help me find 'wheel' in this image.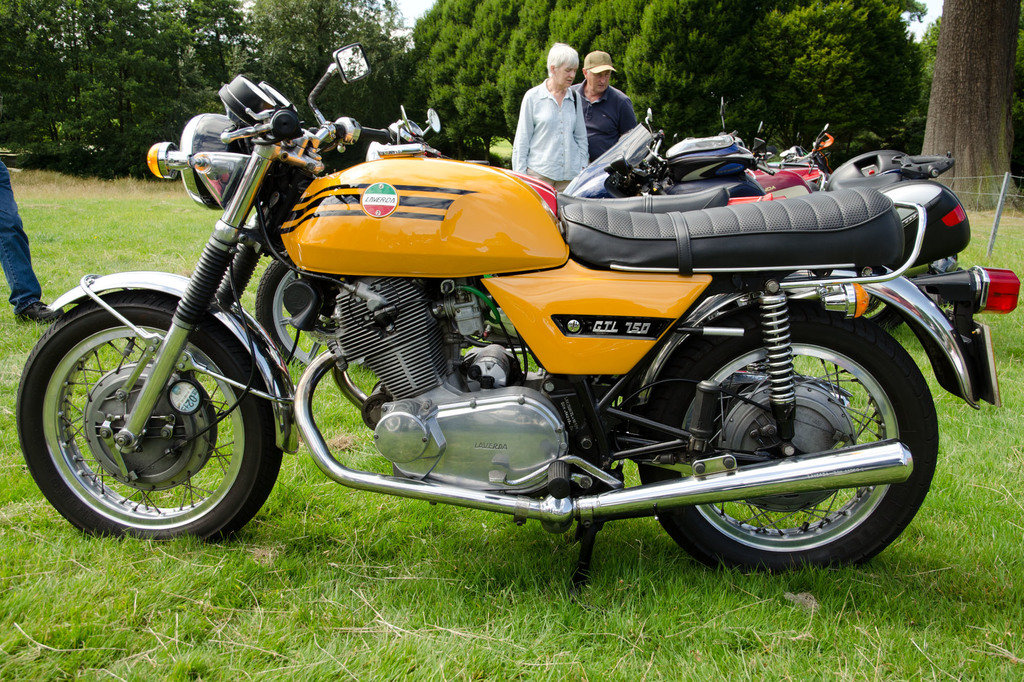
Found it: x1=23, y1=291, x2=282, y2=537.
